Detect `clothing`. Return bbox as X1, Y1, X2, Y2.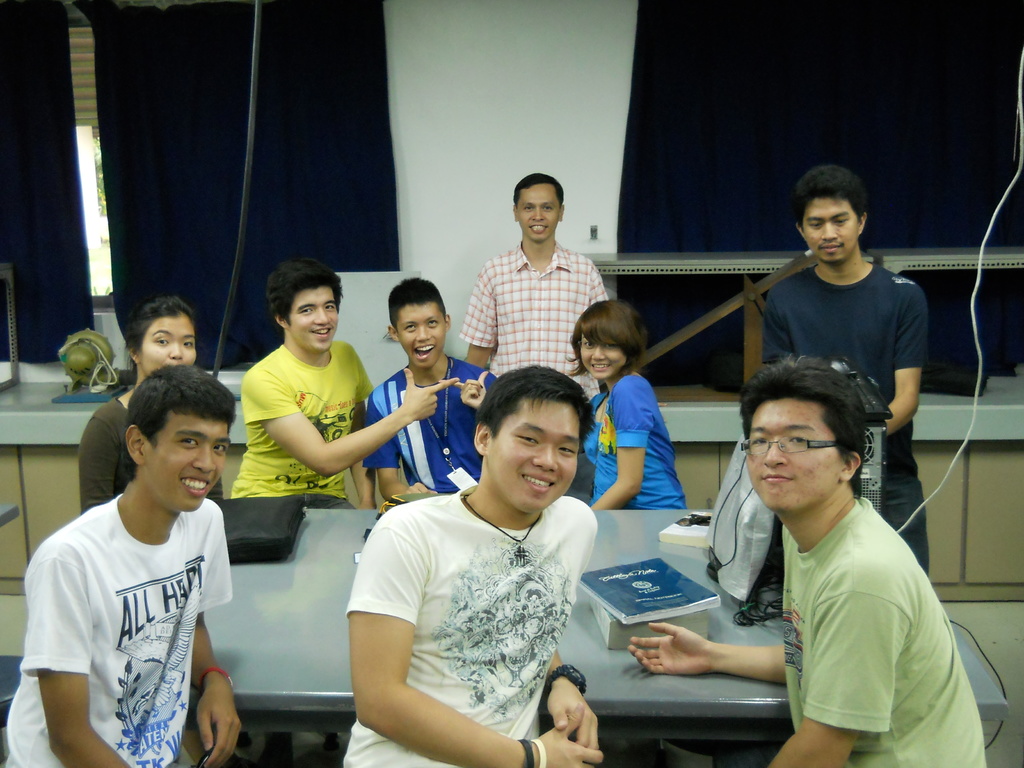
587, 375, 692, 520.
